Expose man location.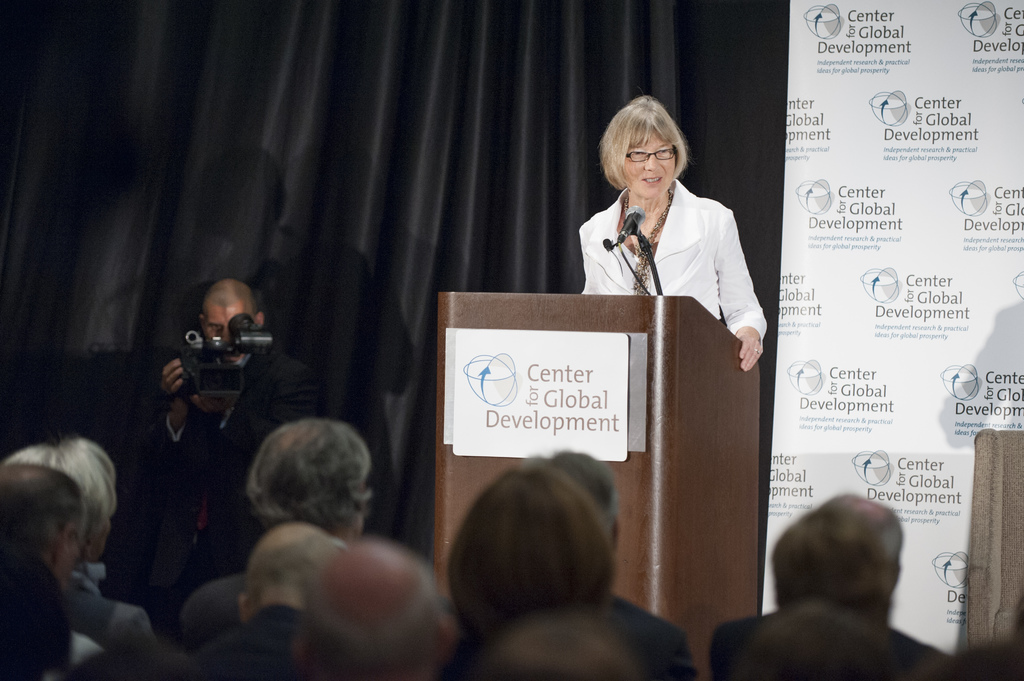
Exposed at pyautogui.locateOnScreen(278, 533, 456, 680).
